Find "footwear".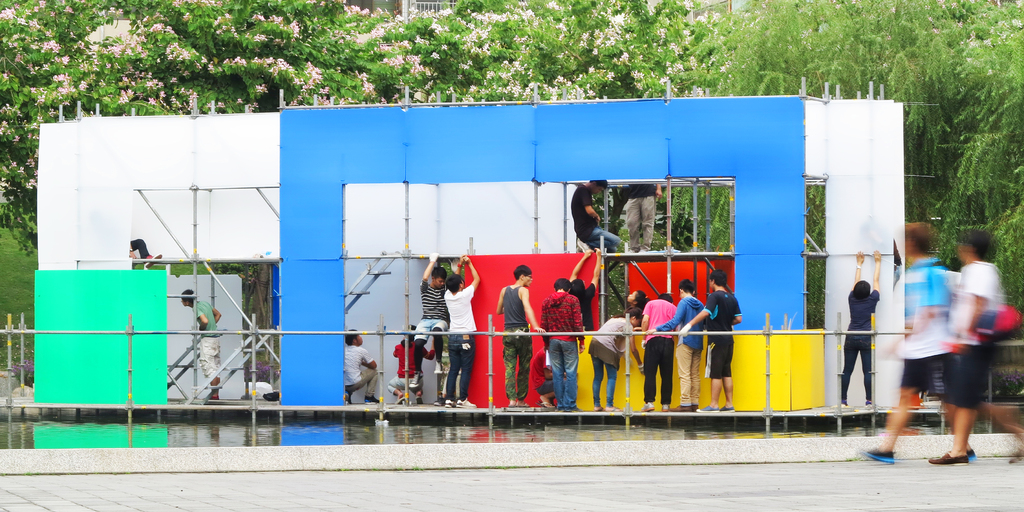
box(458, 394, 476, 408).
